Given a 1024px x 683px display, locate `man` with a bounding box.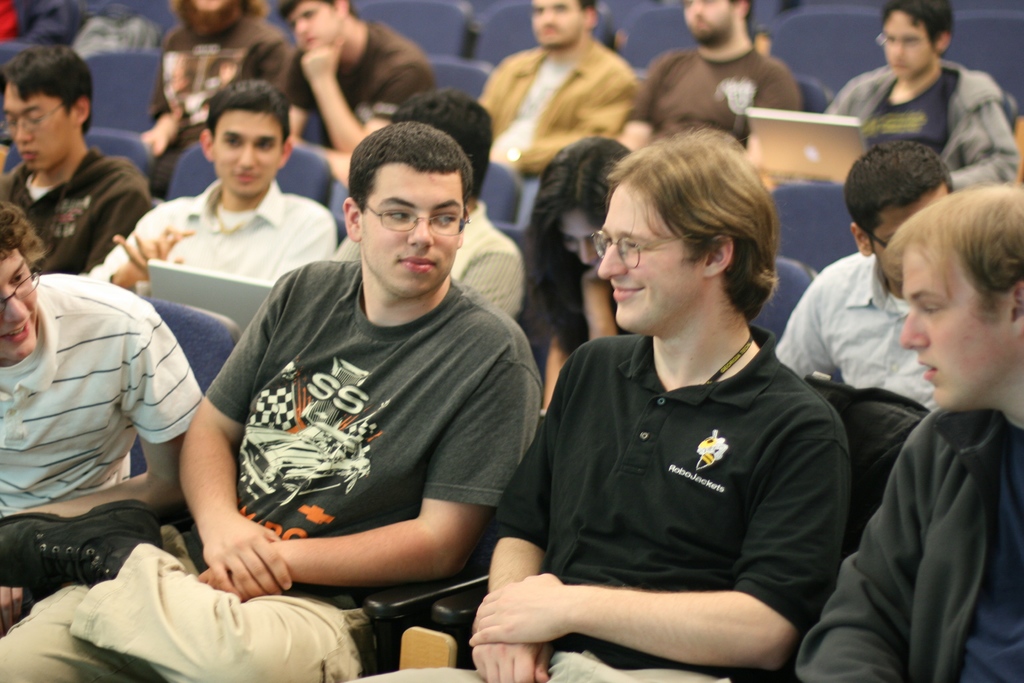
Located: bbox(236, 0, 442, 177).
